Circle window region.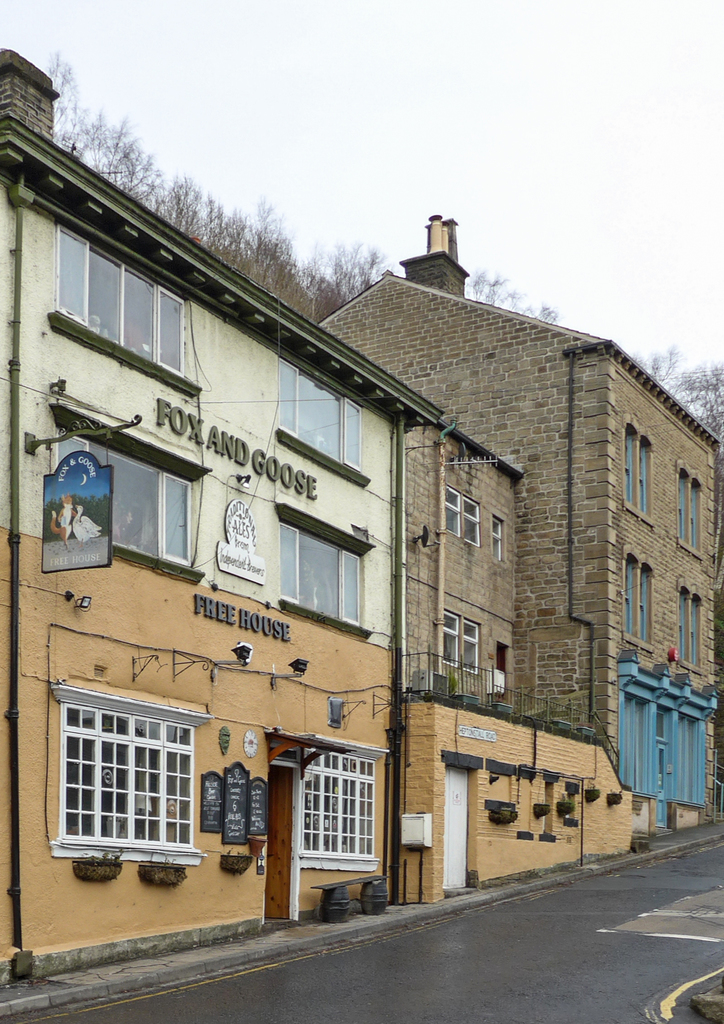
Region: 689, 476, 702, 559.
